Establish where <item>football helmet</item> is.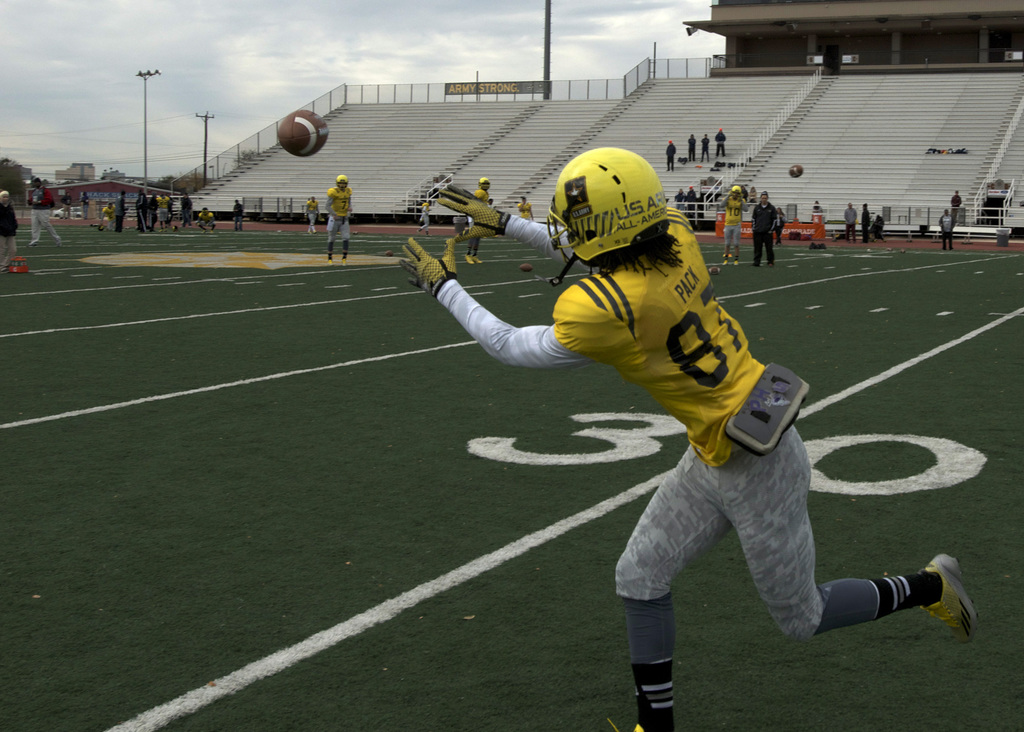
Established at bbox=(477, 176, 493, 193).
